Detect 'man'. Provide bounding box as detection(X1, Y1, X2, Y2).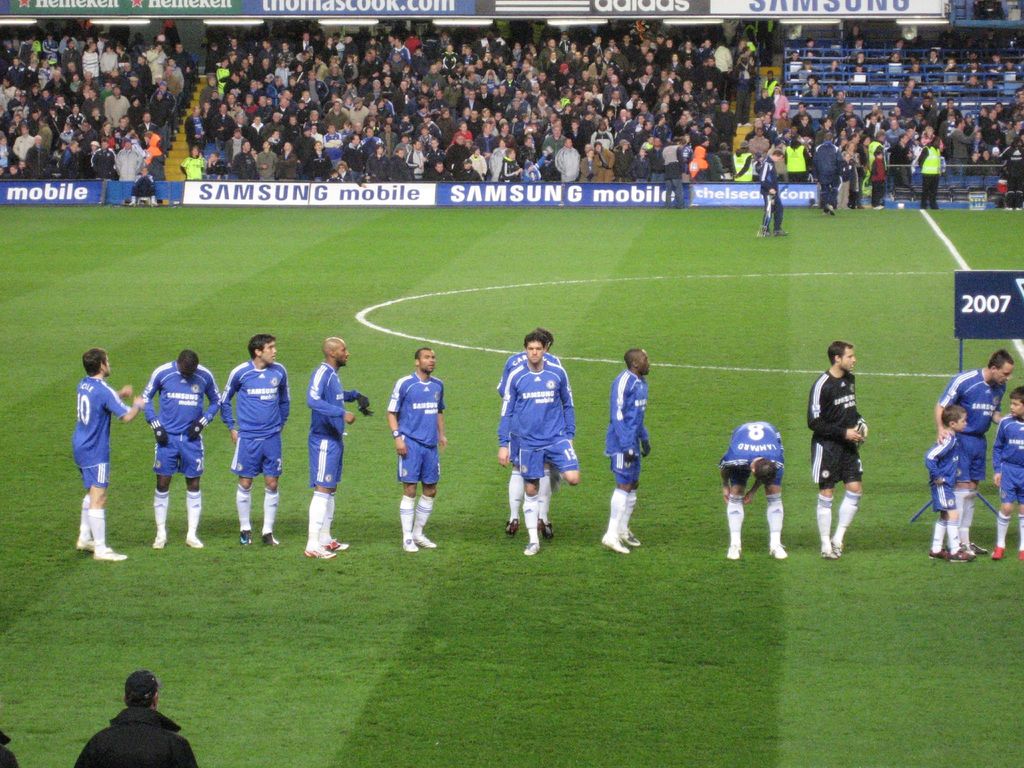
detection(388, 346, 444, 552).
